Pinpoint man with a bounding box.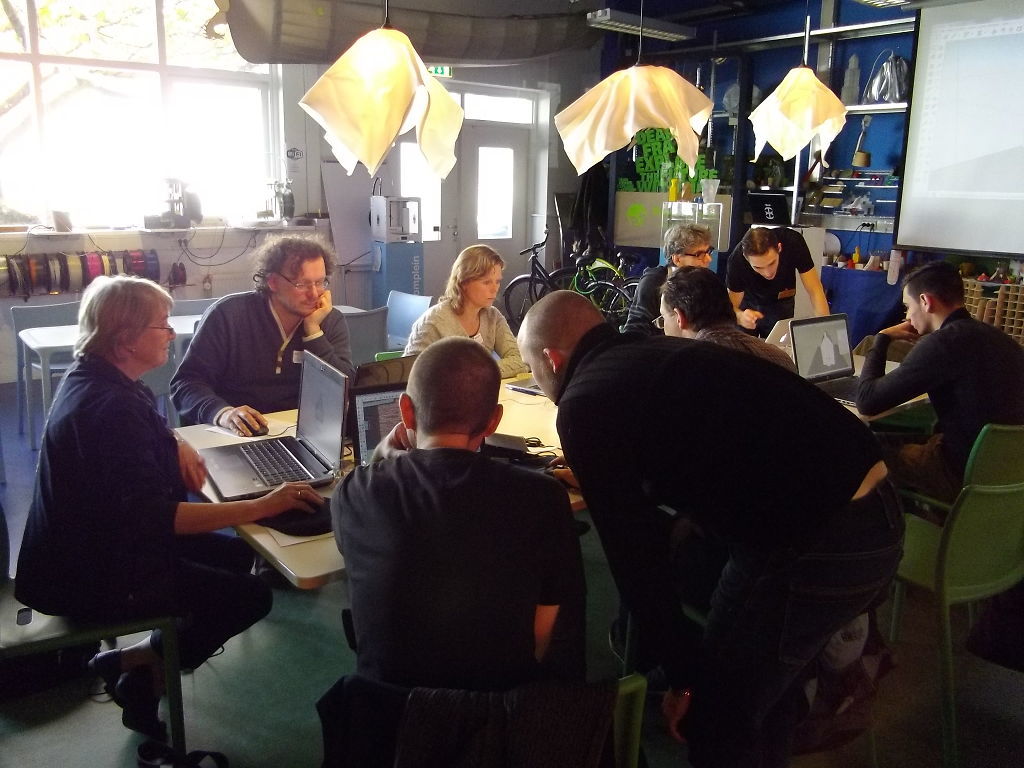
x1=299, y1=308, x2=593, y2=740.
